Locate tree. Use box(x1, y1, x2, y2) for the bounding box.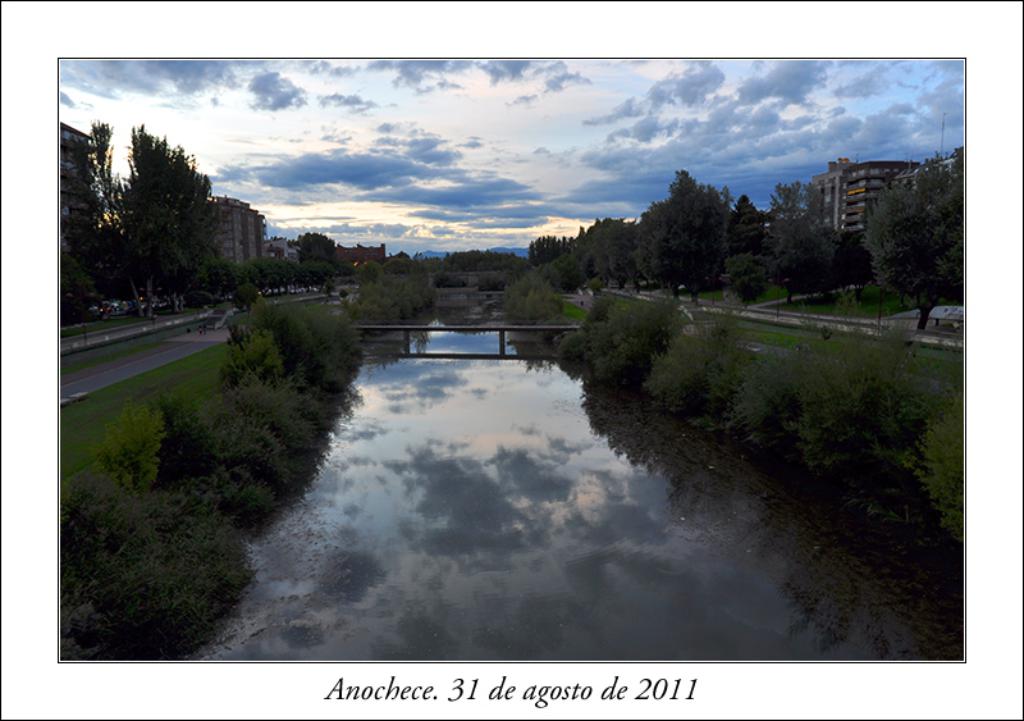
box(59, 118, 125, 328).
